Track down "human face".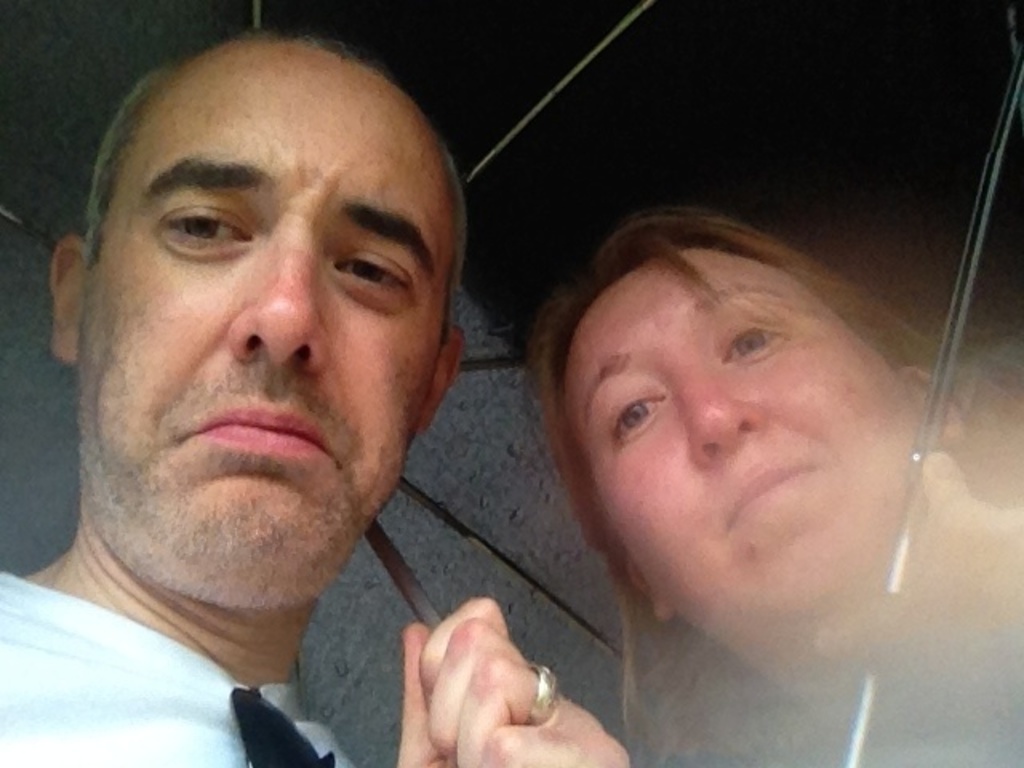
Tracked to crop(554, 248, 925, 622).
